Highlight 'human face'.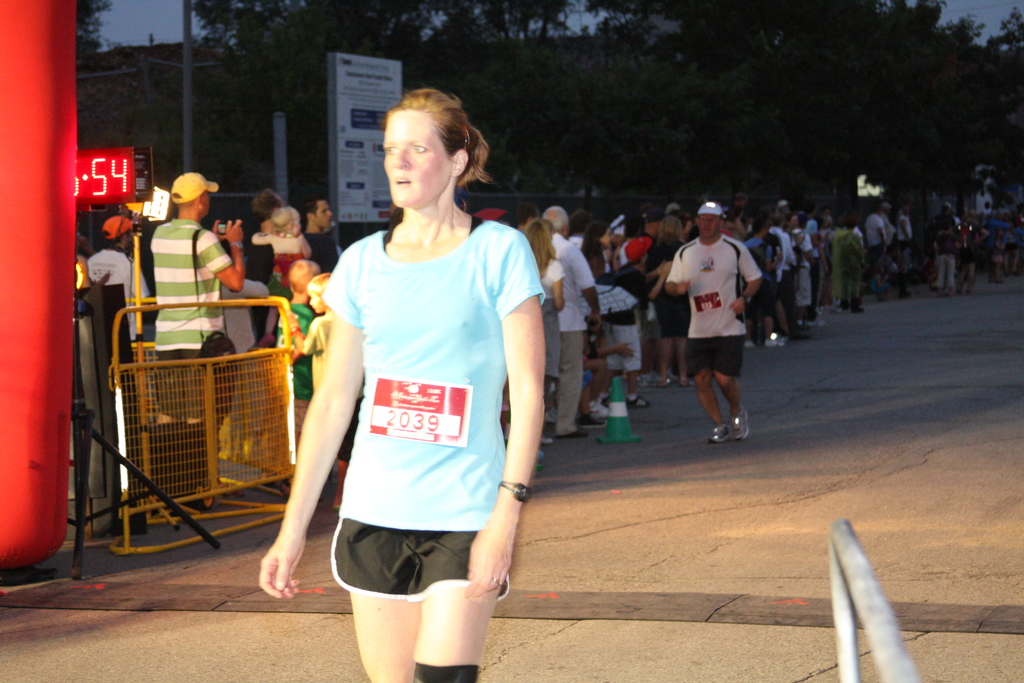
Highlighted region: <box>383,110,447,199</box>.
